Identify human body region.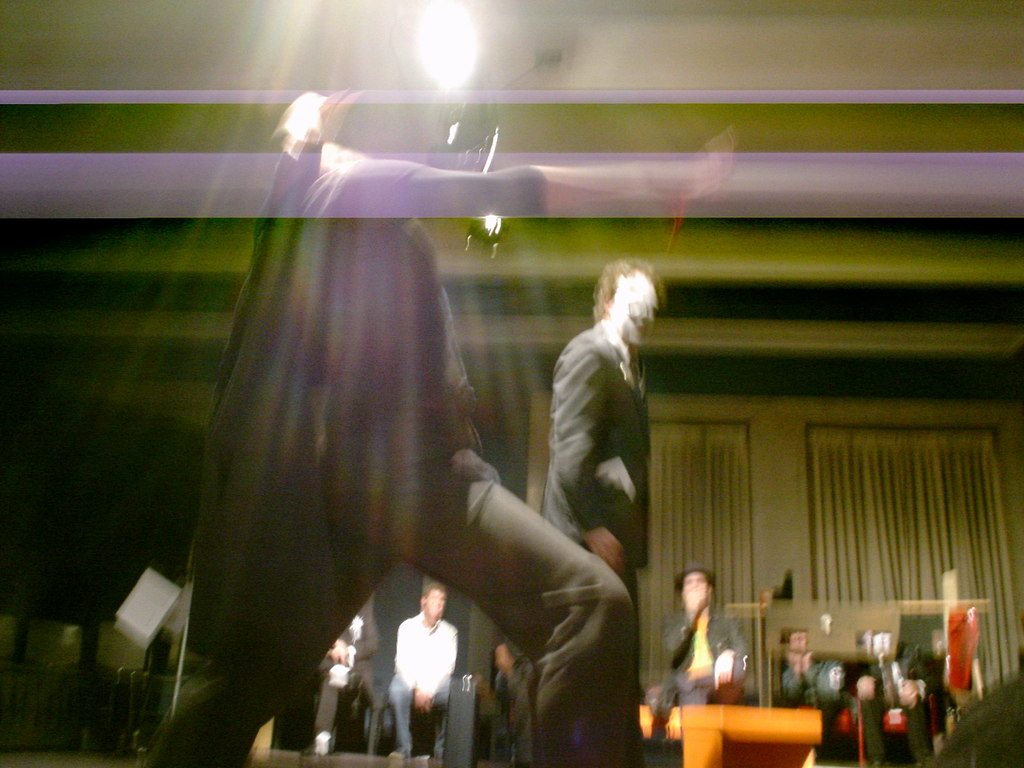
Region: 788 646 850 717.
